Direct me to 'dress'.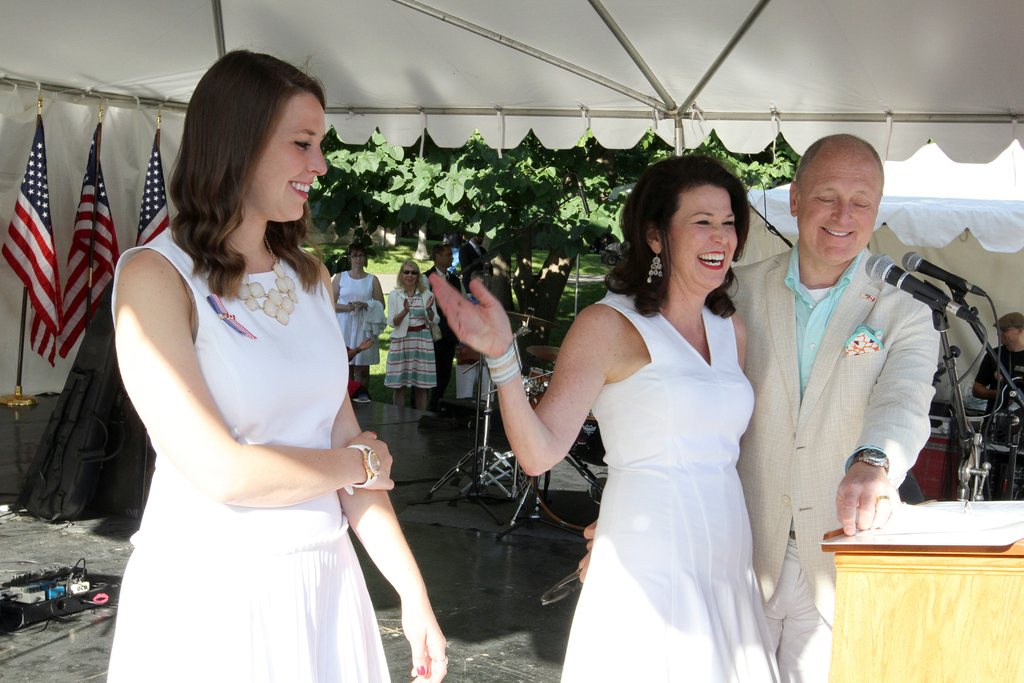
Direction: 556/292/783/682.
